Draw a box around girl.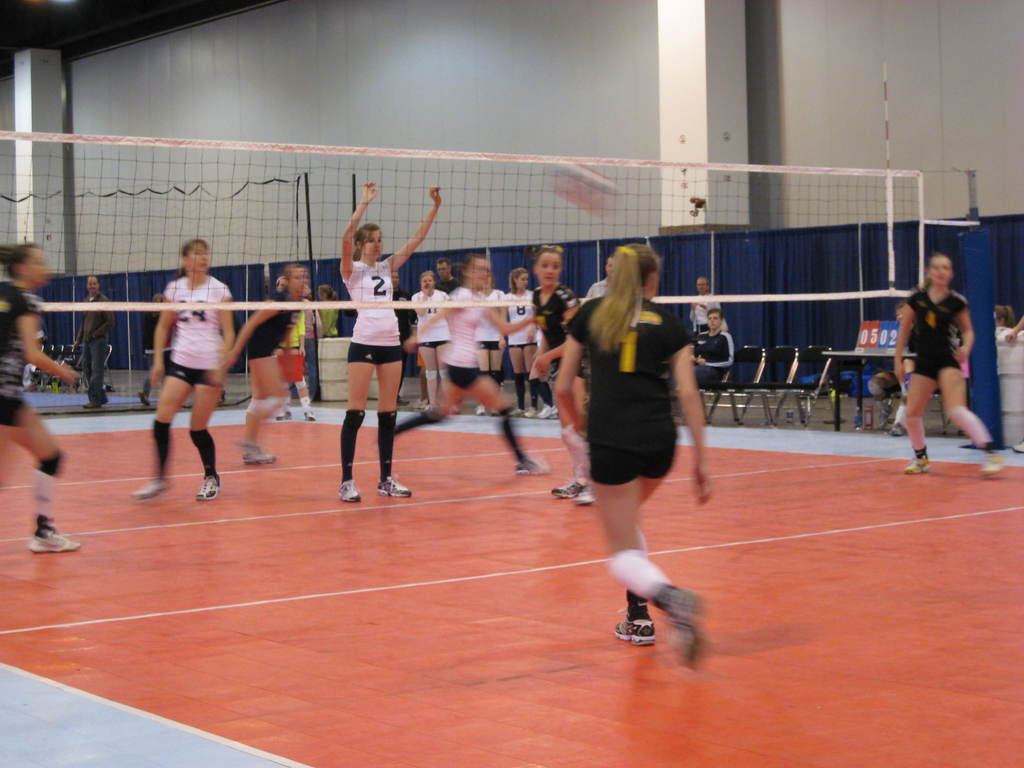
x1=531, y1=241, x2=596, y2=500.
